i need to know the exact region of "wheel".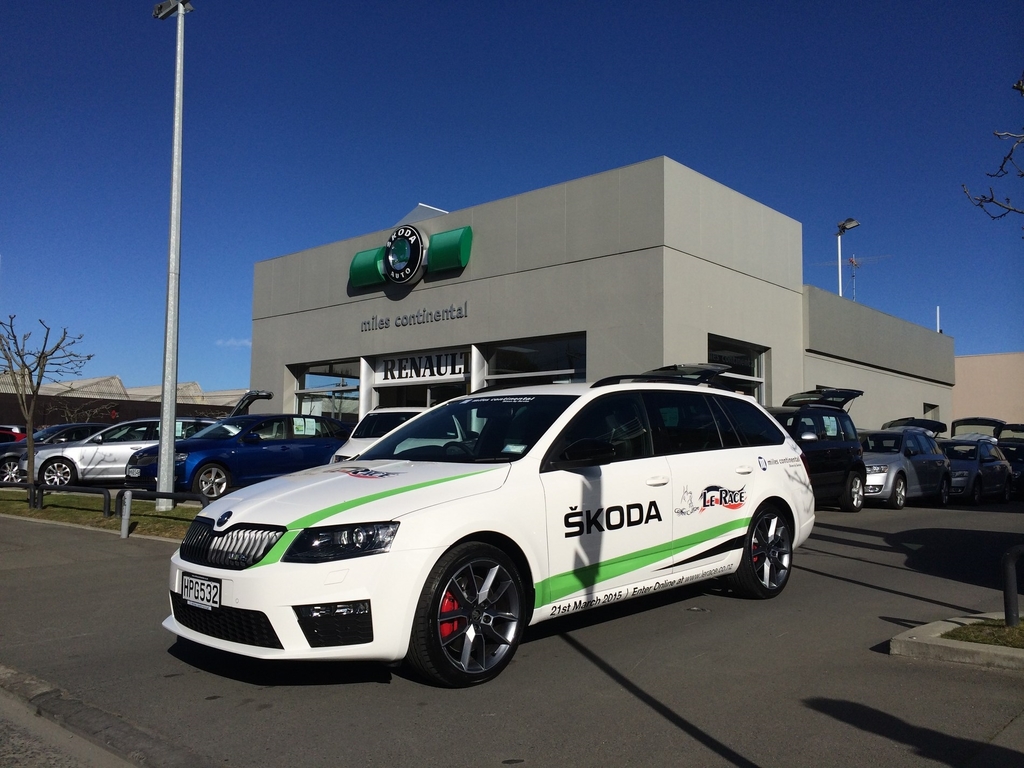
Region: x1=443 y1=440 x2=477 y2=461.
